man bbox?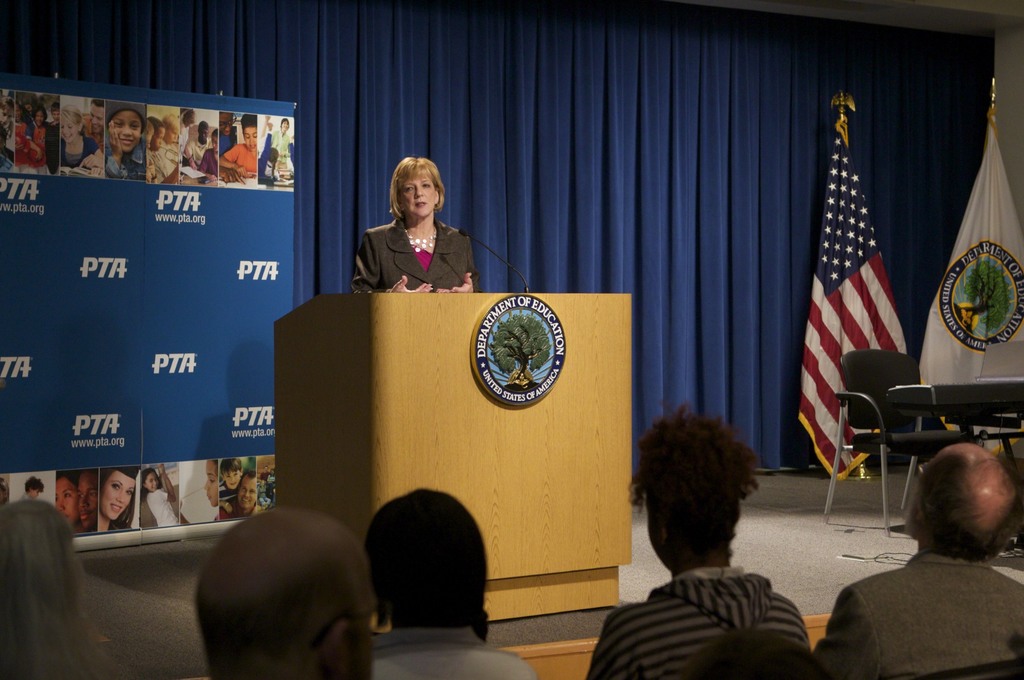
bbox=(824, 454, 1023, 663)
